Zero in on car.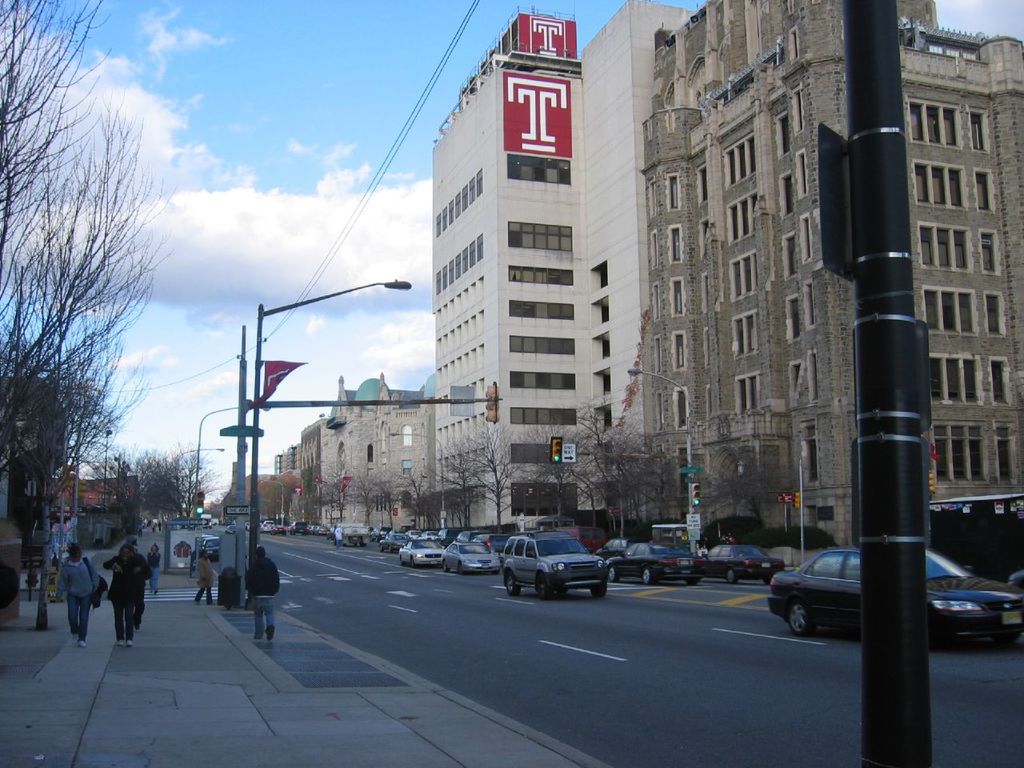
Zeroed in: 435, 538, 498, 578.
